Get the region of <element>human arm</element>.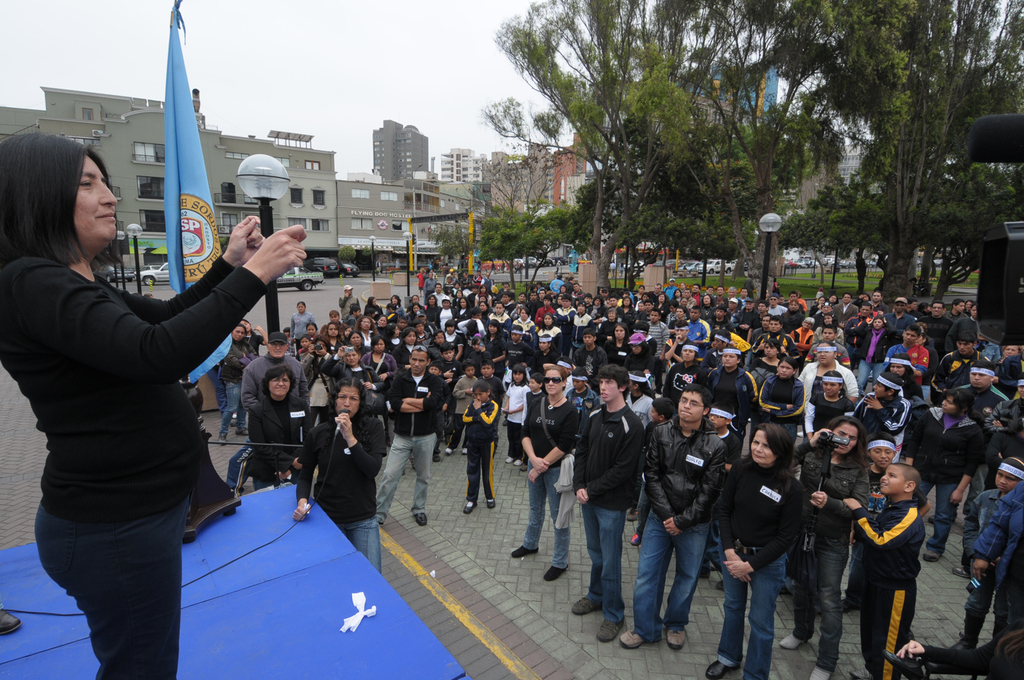
l=899, t=410, r=927, b=464.
